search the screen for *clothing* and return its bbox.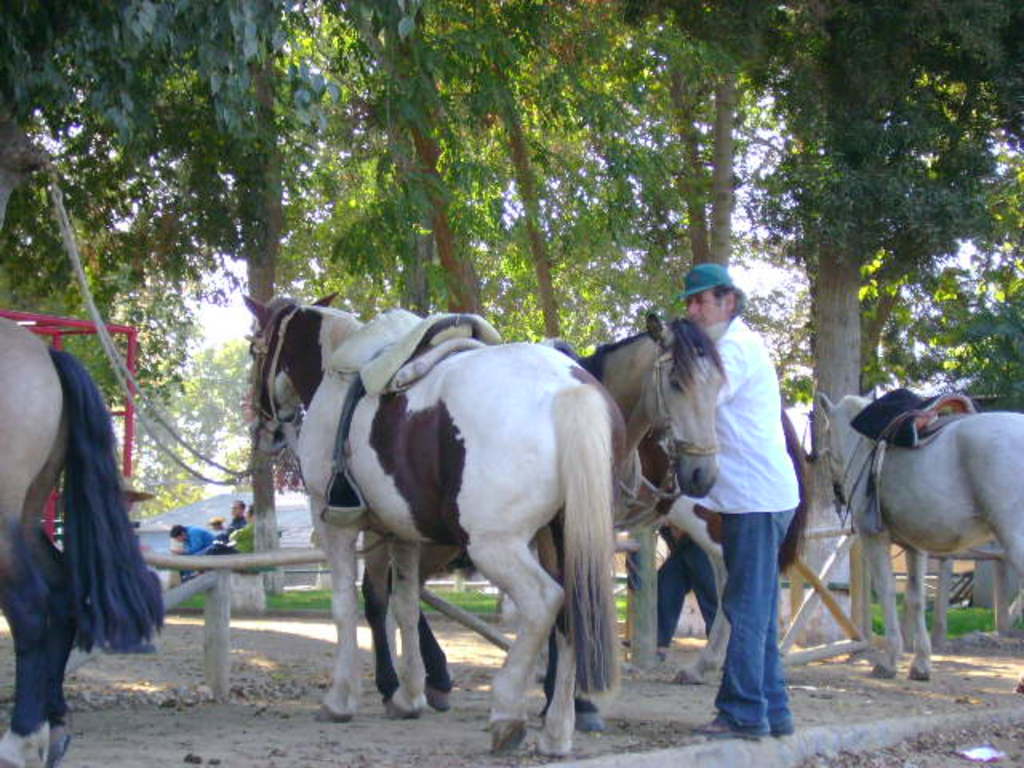
Found: [195, 520, 259, 560].
